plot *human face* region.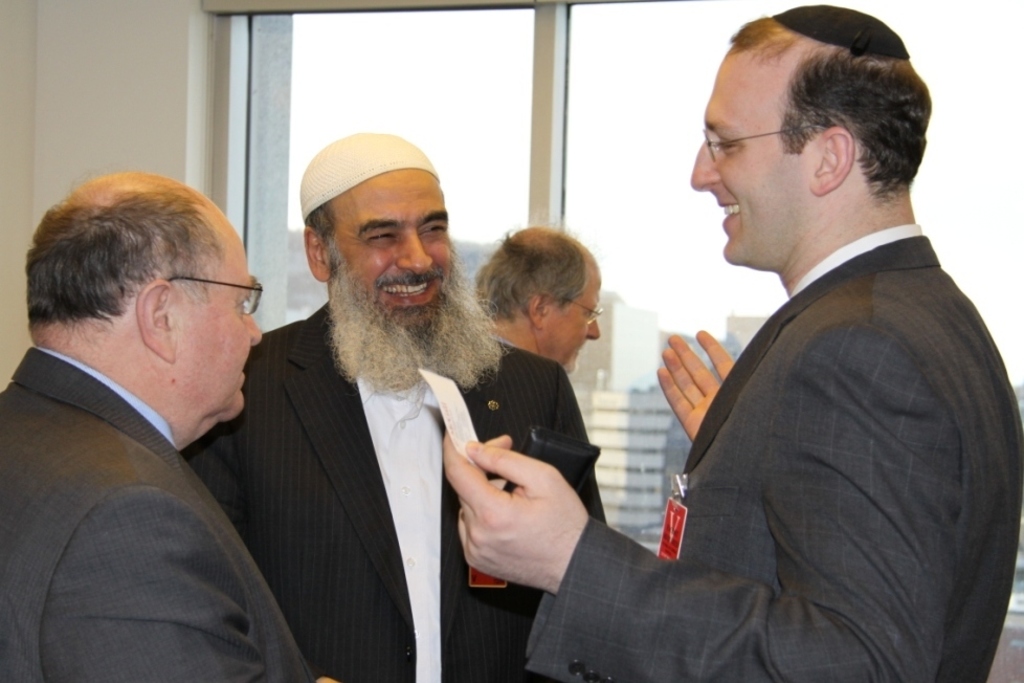
Plotted at region(168, 226, 264, 421).
